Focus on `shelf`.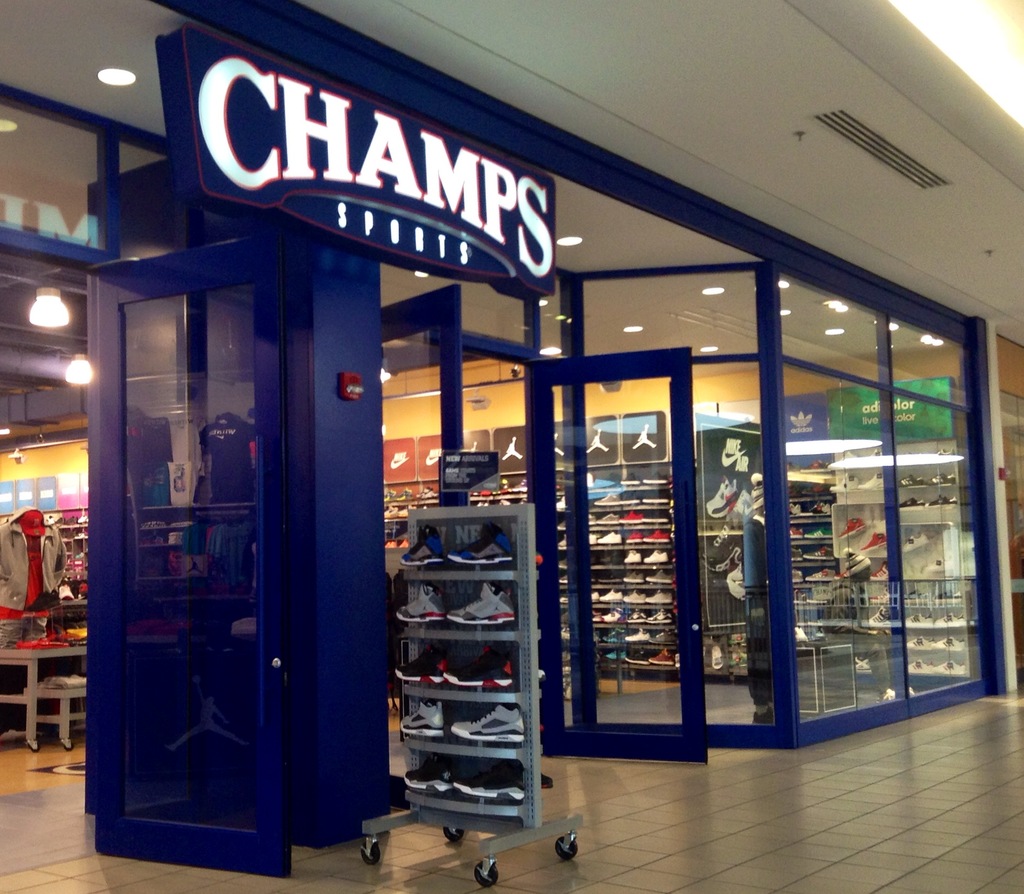
Focused at 557 477 692 681.
